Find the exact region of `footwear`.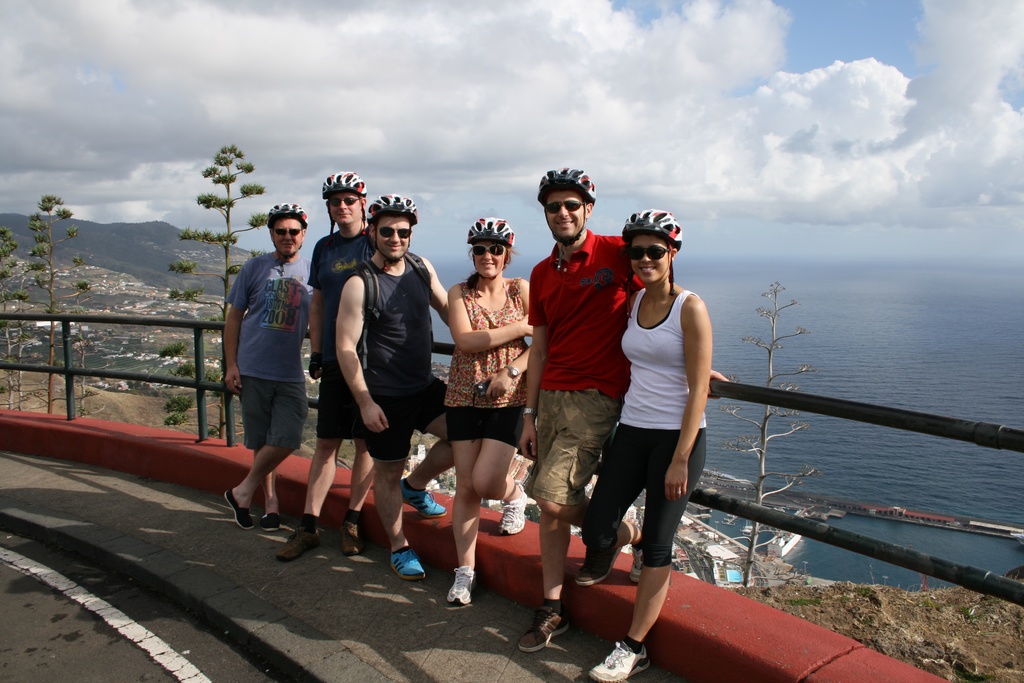
Exact region: {"x1": 445, "y1": 565, "x2": 473, "y2": 605}.
